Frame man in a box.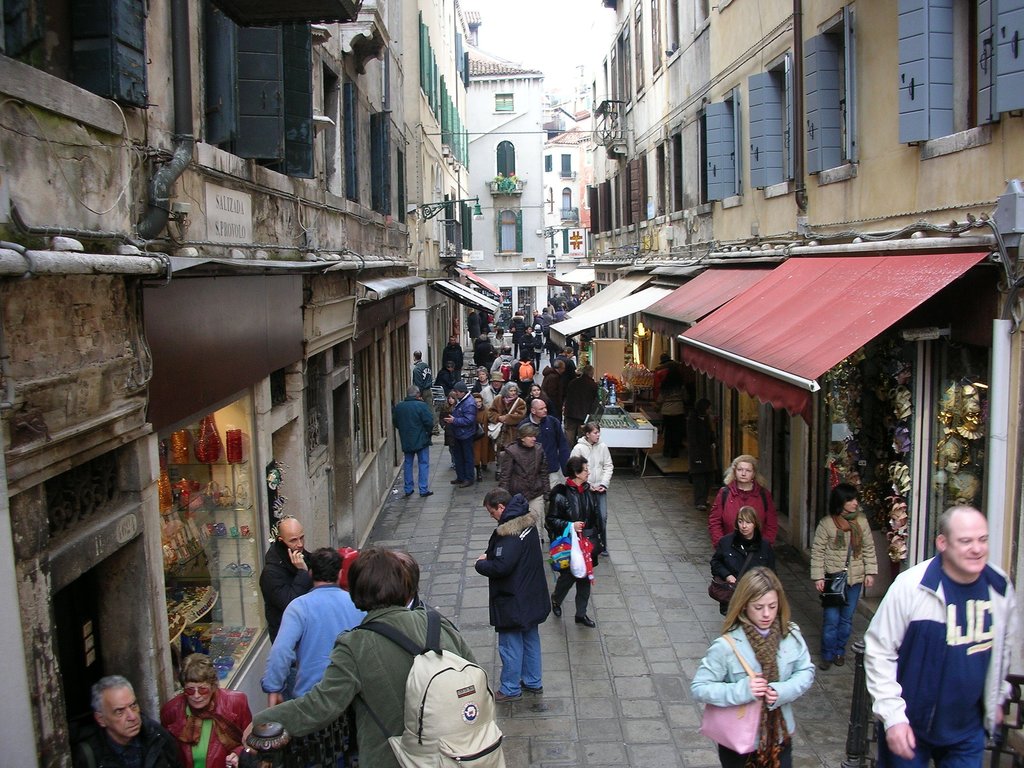
pyautogui.locateOnScreen(474, 488, 552, 701).
